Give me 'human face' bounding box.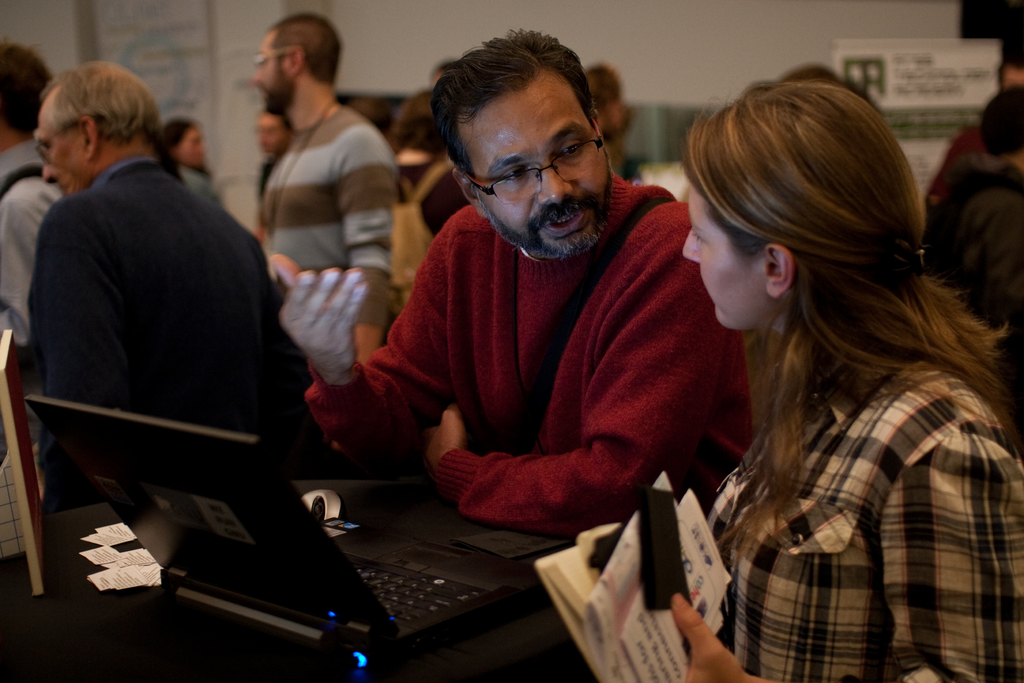
<bbox>246, 33, 294, 120</bbox>.
